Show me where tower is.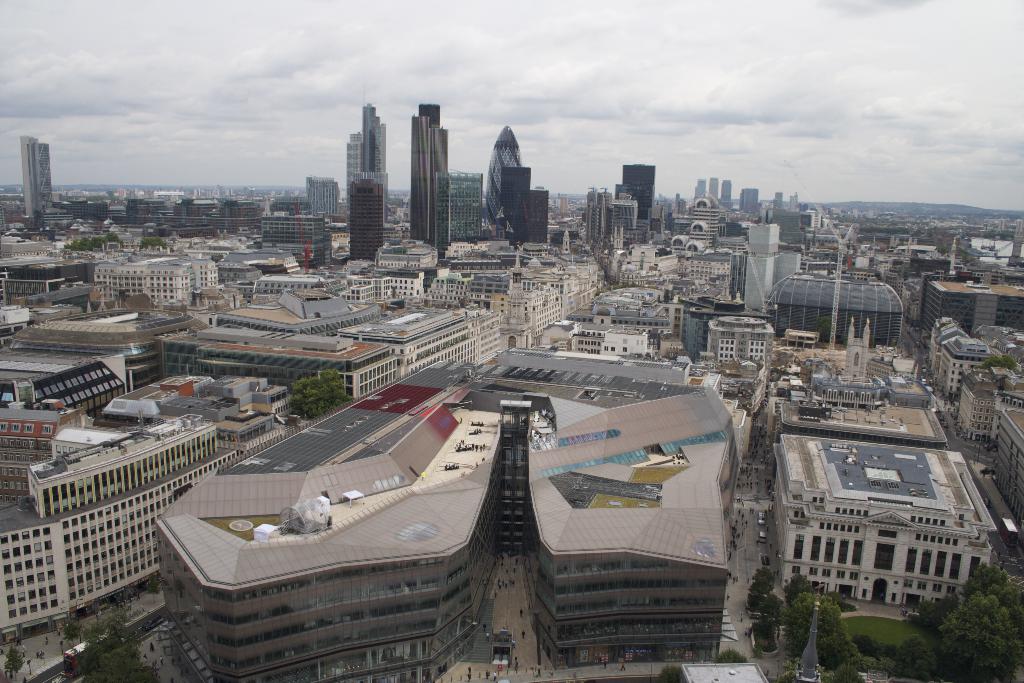
tower is at <region>722, 183, 731, 205</region>.
